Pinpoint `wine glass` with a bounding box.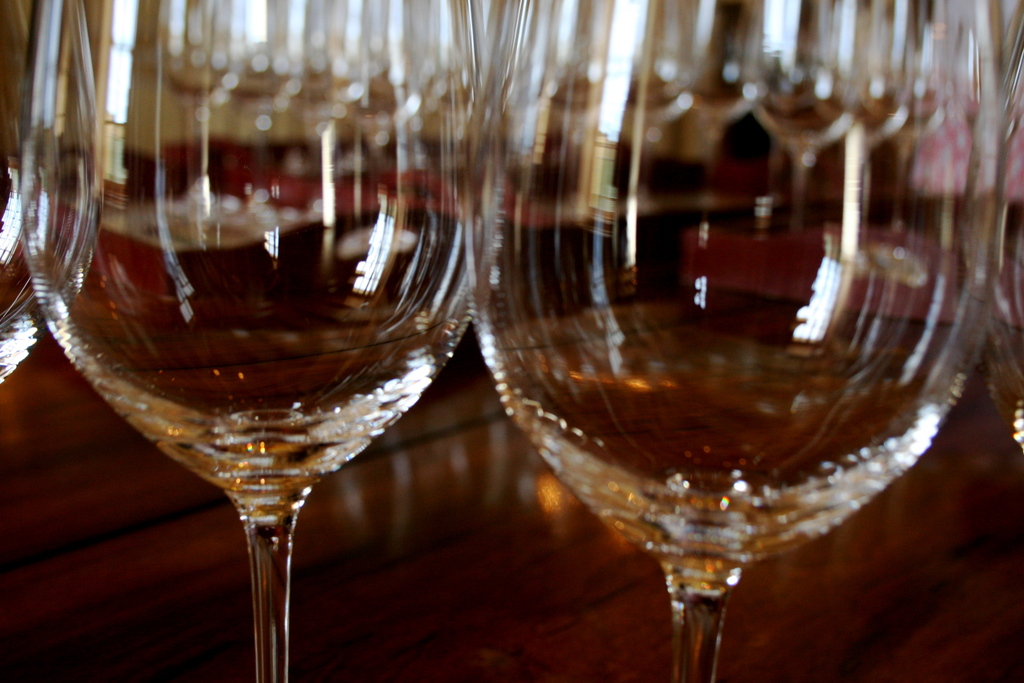
<box>0,0,109,388</box>.
